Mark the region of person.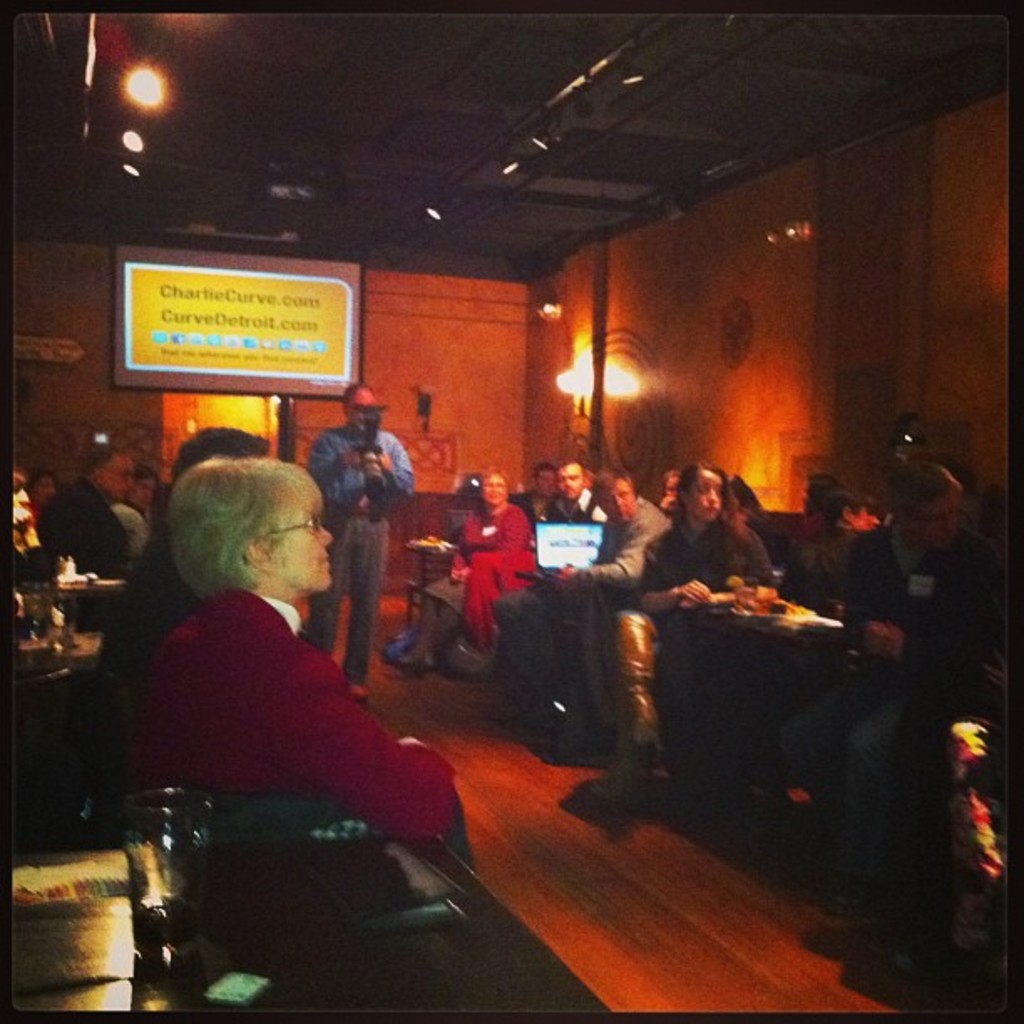
Region: rect(45, 448, 137, 577).
